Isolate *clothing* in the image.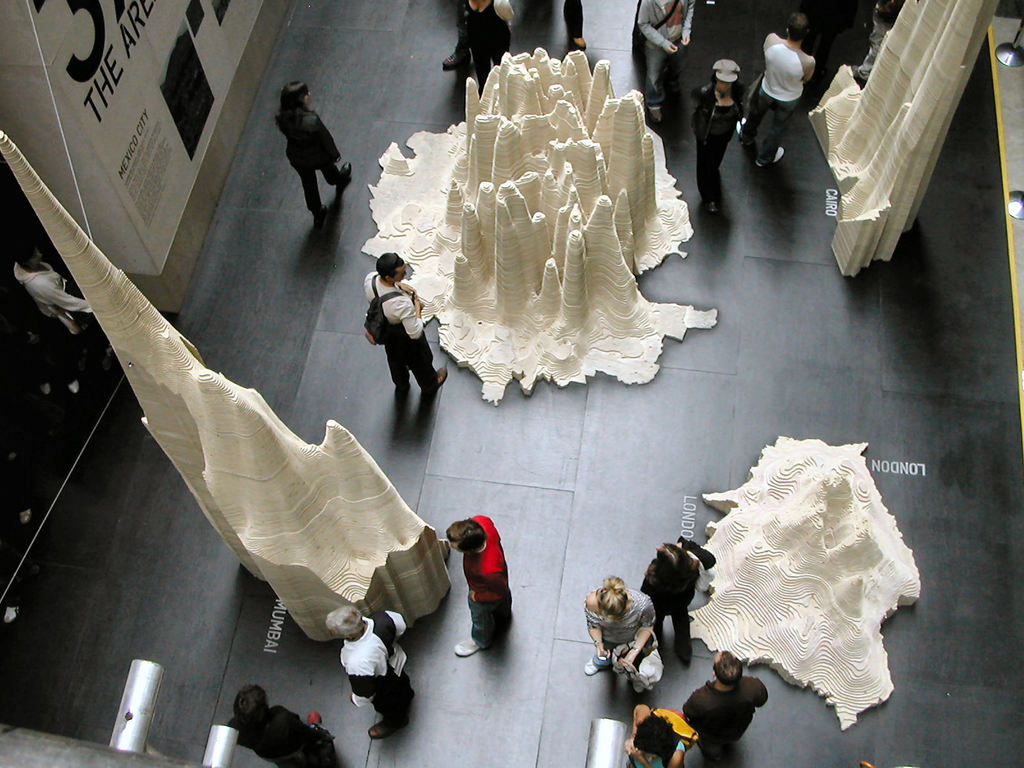
Isolated region: box=[351, 280, 447, 395].
